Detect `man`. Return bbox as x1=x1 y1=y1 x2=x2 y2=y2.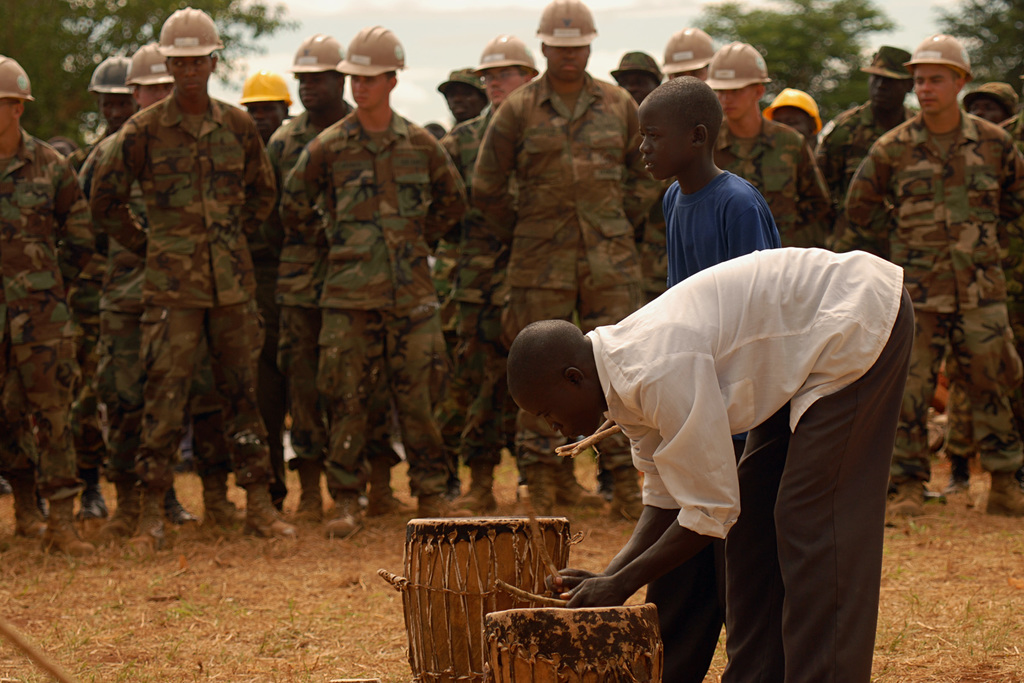
x1=79 y1=47 x2=246 y2=541.
